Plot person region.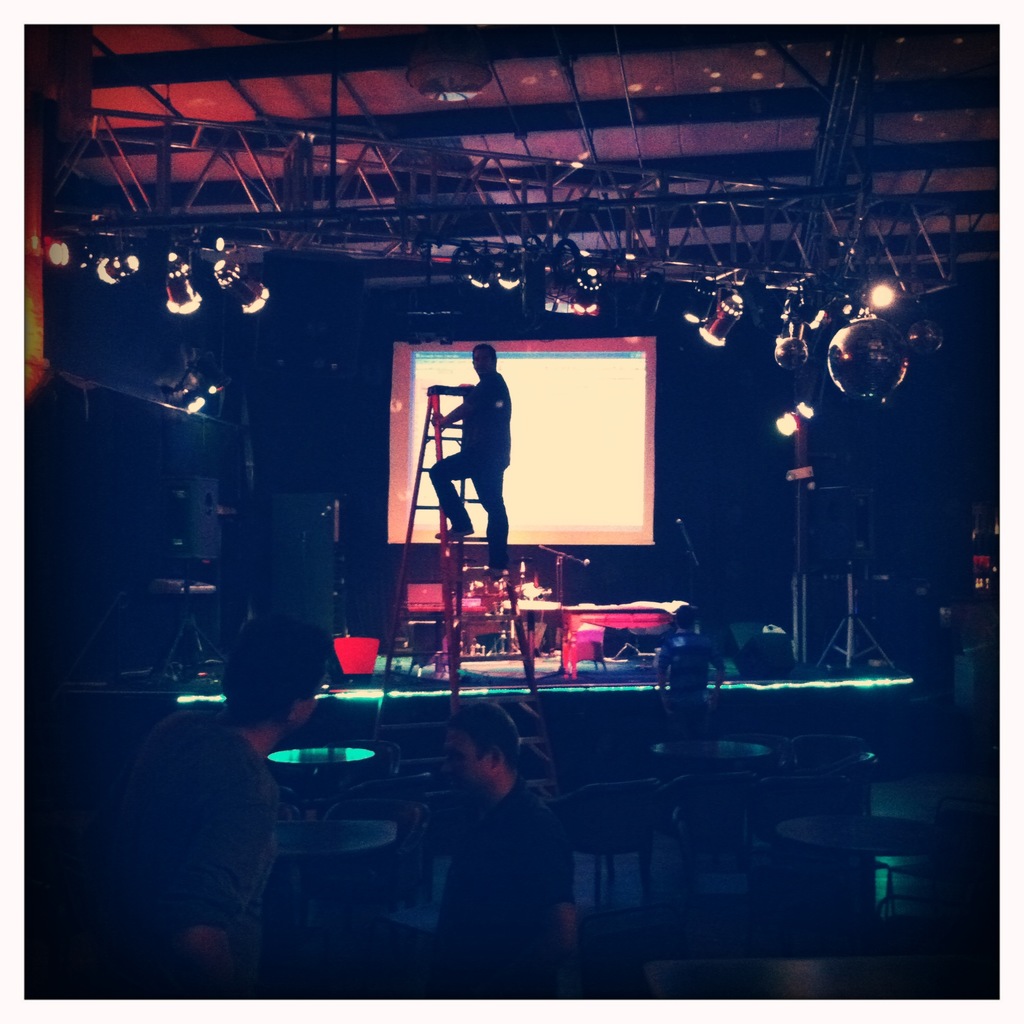
Plotted at pyautogui.locateOnScreen(651, 591, 710, 736).
